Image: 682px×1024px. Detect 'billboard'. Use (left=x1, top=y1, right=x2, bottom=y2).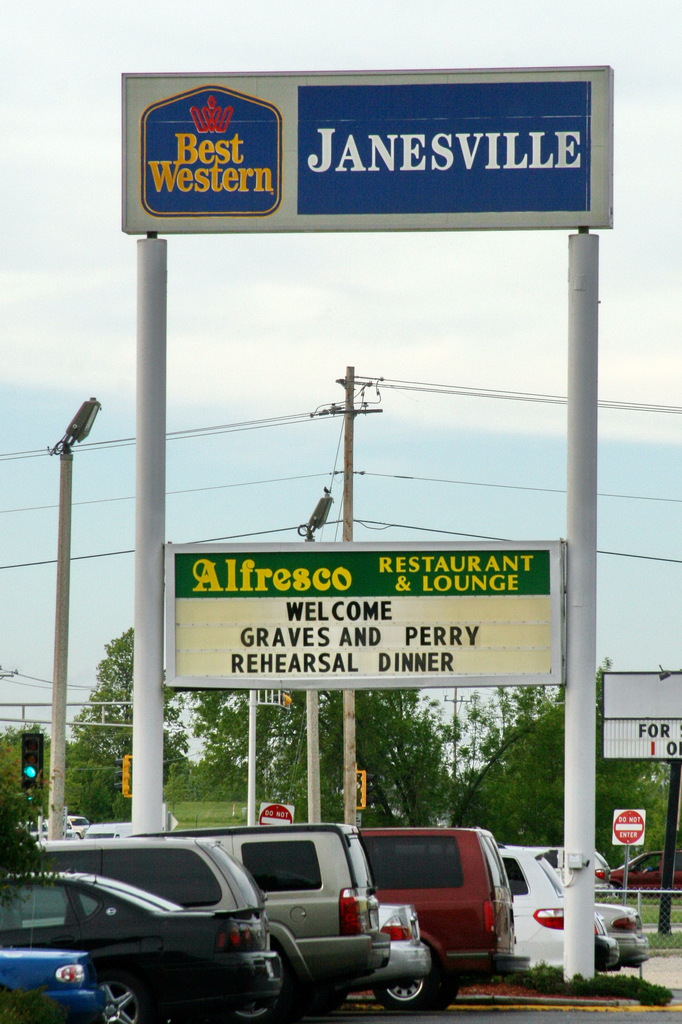
(left=606, top=717, right=681, bottom=762).
